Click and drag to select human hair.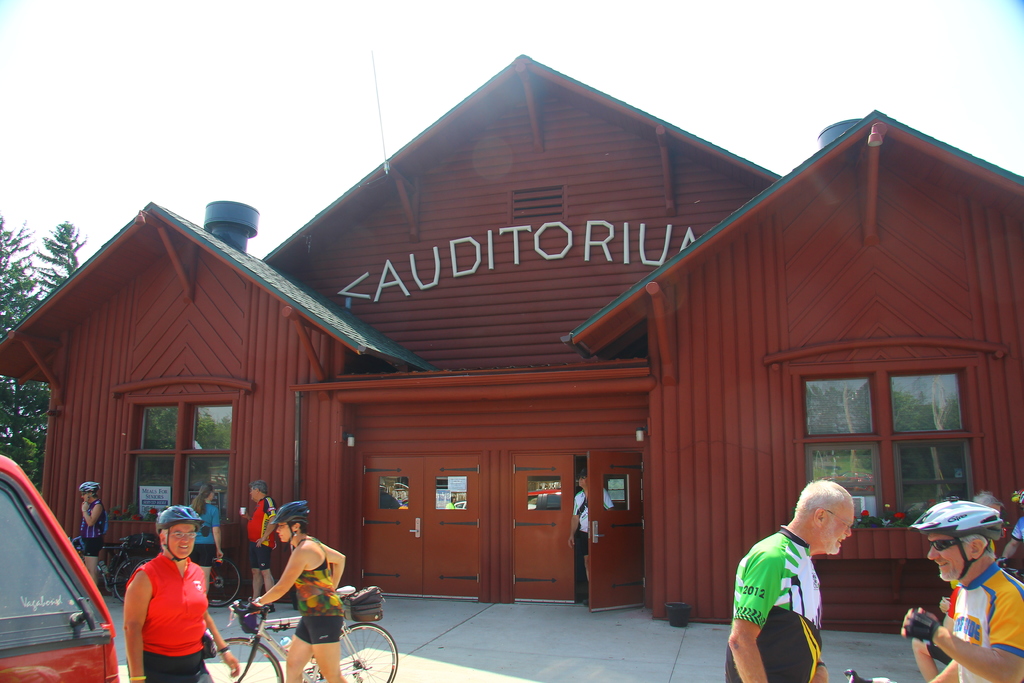
Selection: 195,482,212,514.
